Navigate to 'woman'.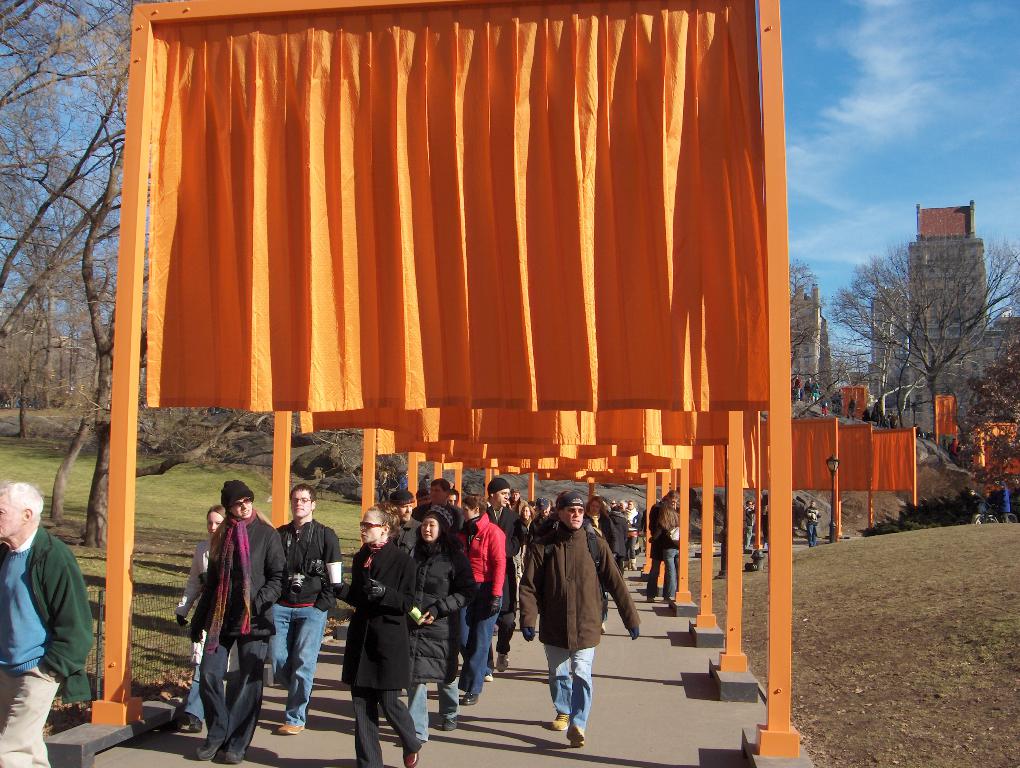
Navigation target: pyautogui.locateOnScreen(322, 499, 423, 767).
